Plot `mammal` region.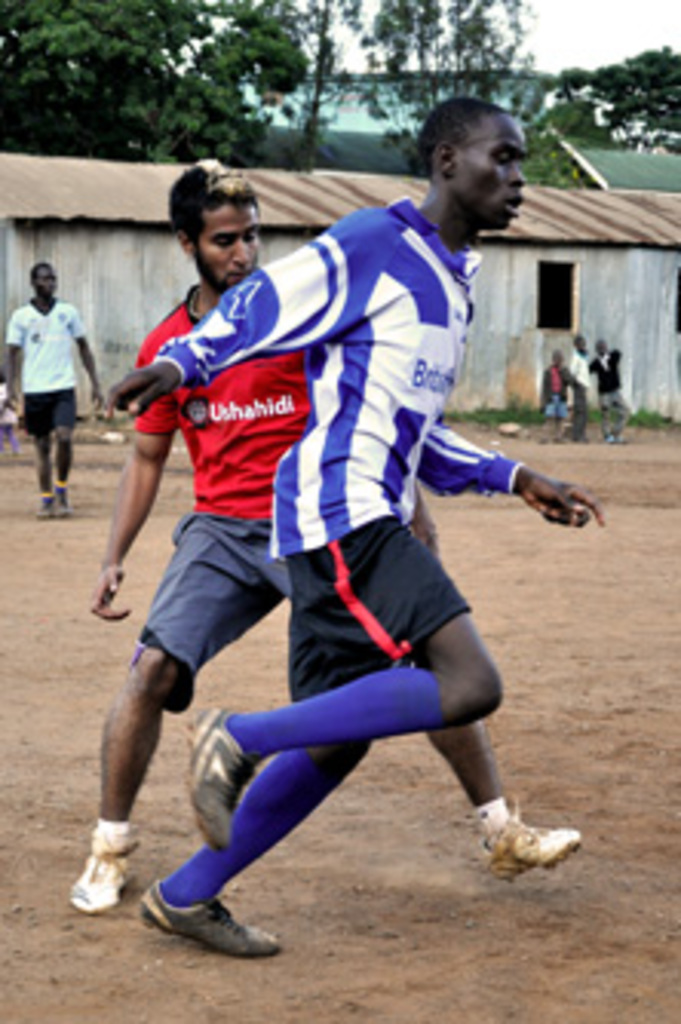
Plotted at <box>571,334,595,438</box>.
